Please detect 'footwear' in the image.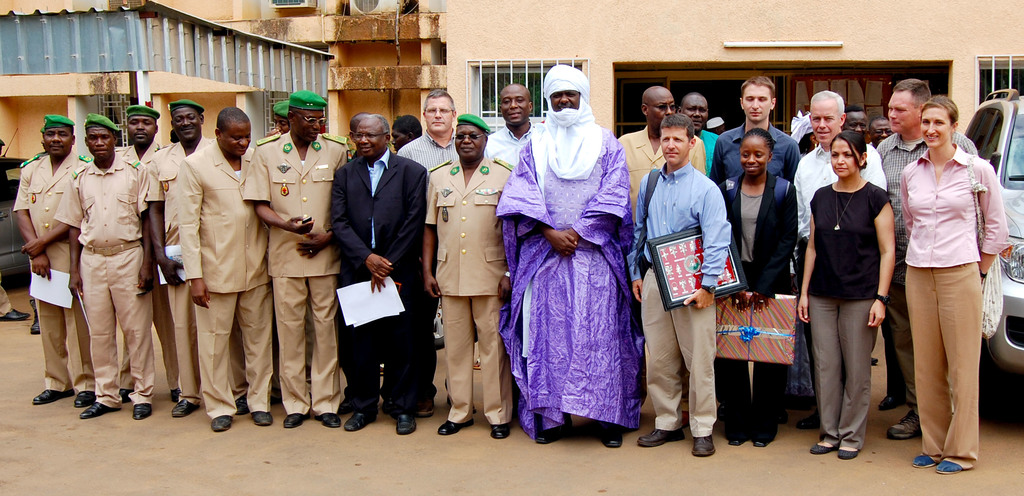
l=33, t=388, r=73, b=403.
